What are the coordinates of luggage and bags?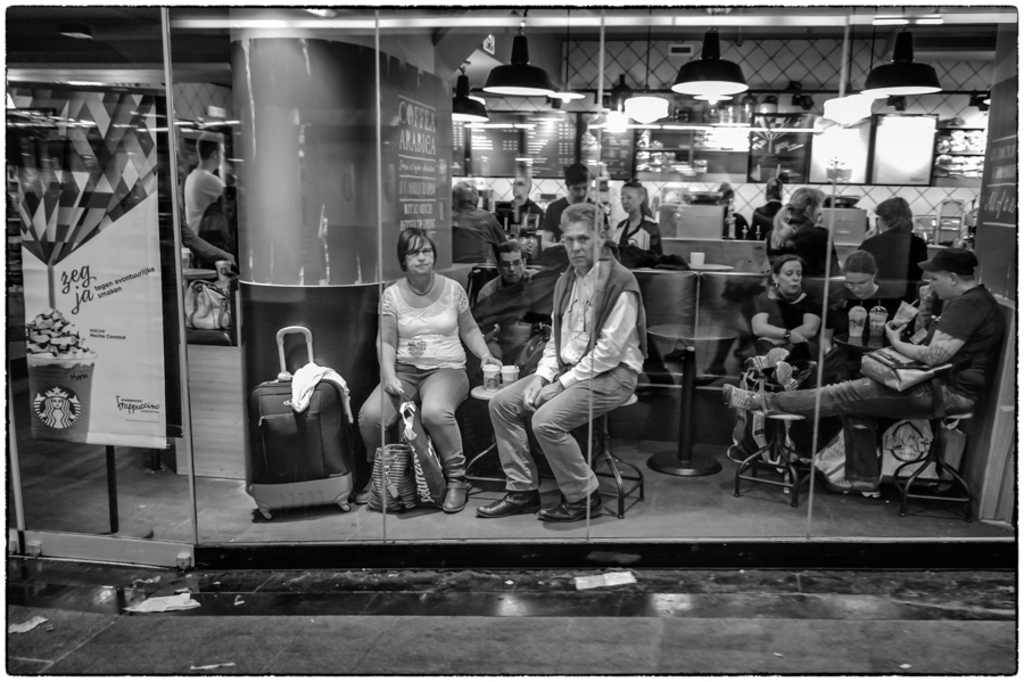
pyautogui.locateOnScreen(517, 330, 551, 376).
